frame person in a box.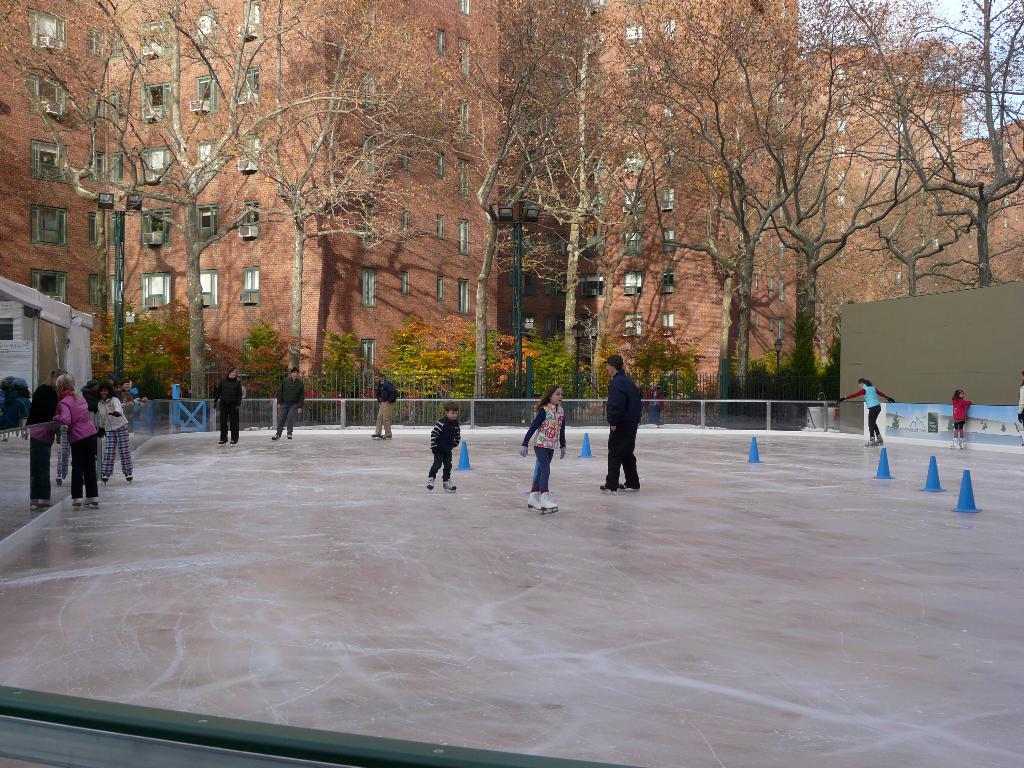
x1=374, y1=367, x2=396, y2=438.
